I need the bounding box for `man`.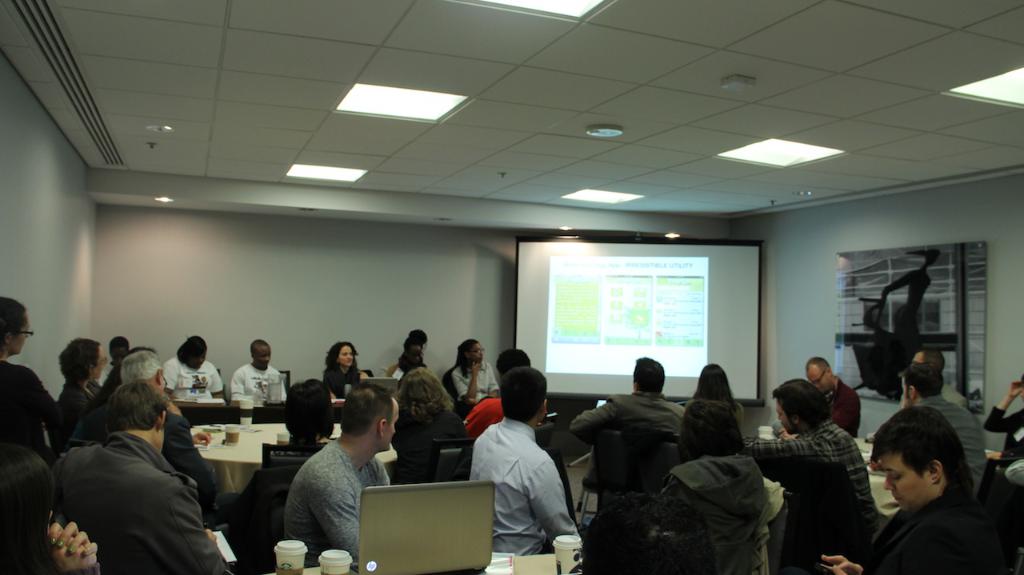
Here it is: pyautogui.locateOnScreen(226, 334, 295, 405).
